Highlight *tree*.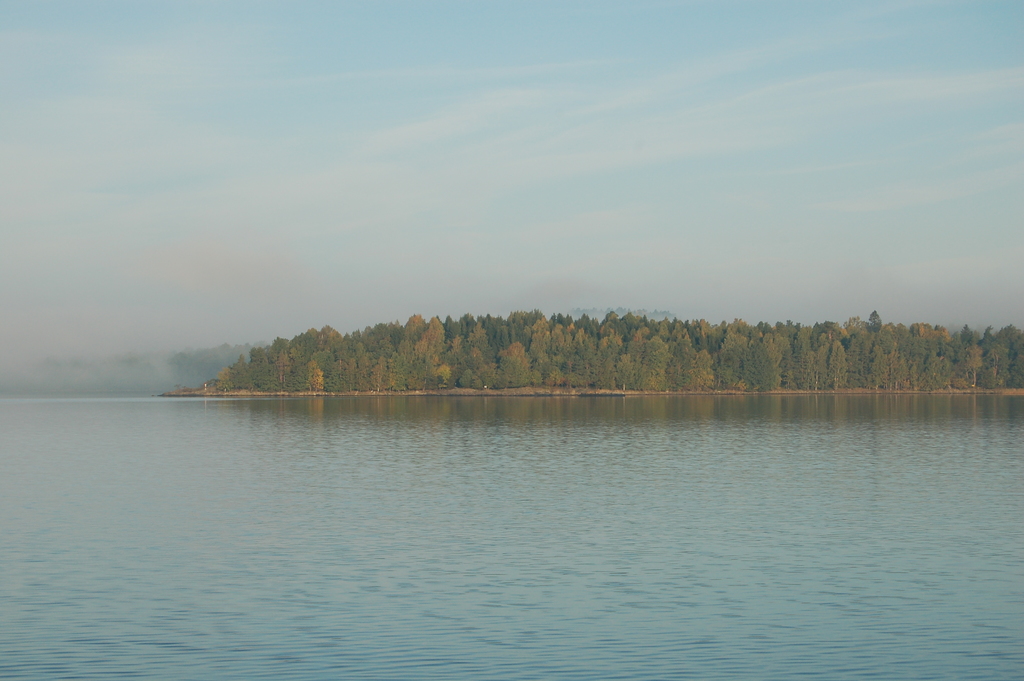
Highlighted region: rect(871, 332, 910, 381).
